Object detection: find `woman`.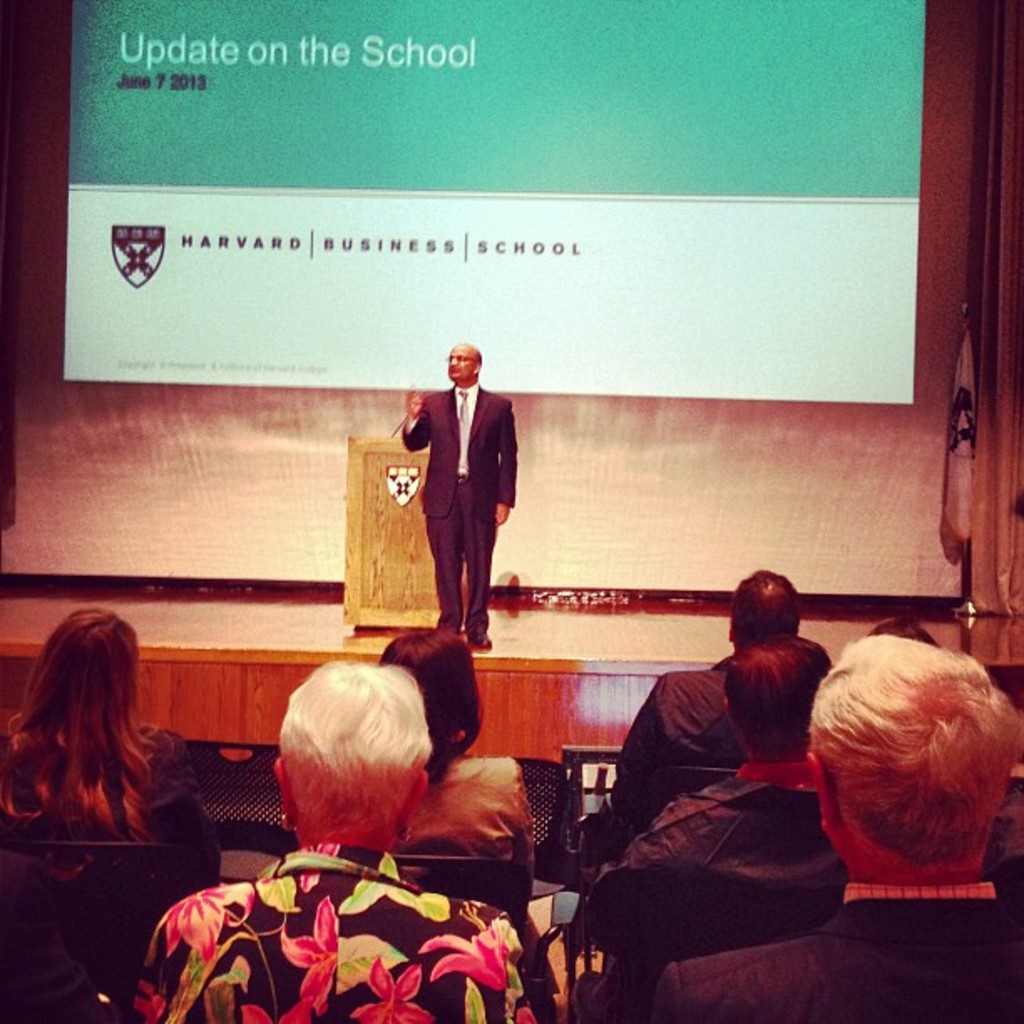
rect(366, 627, 566, 895).
